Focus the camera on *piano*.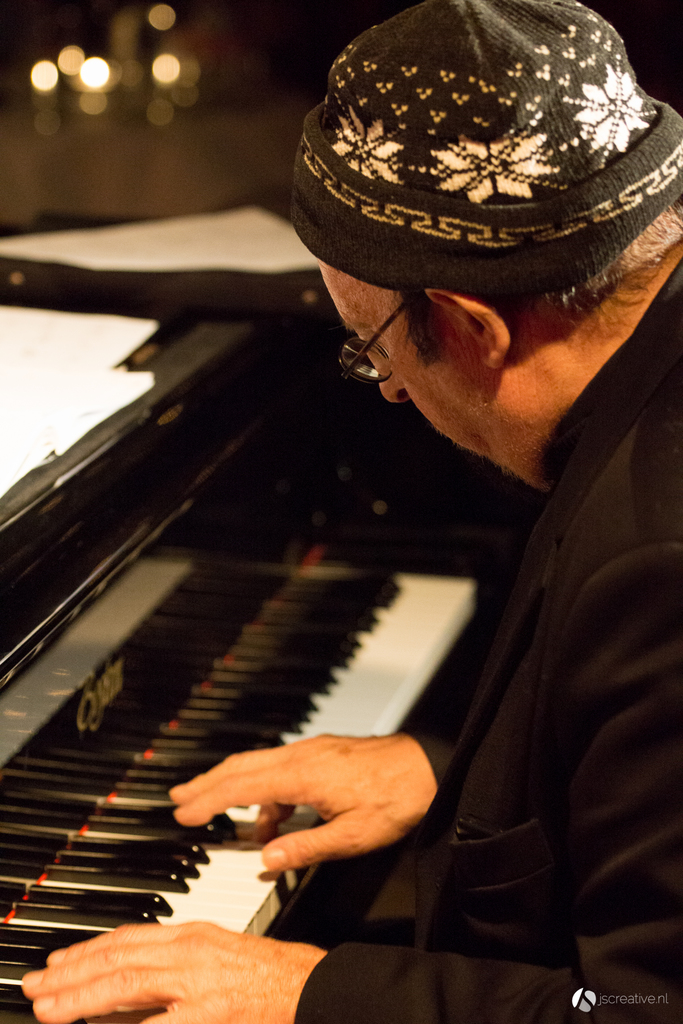
Focus region: [0, 238, 507, 1023].
